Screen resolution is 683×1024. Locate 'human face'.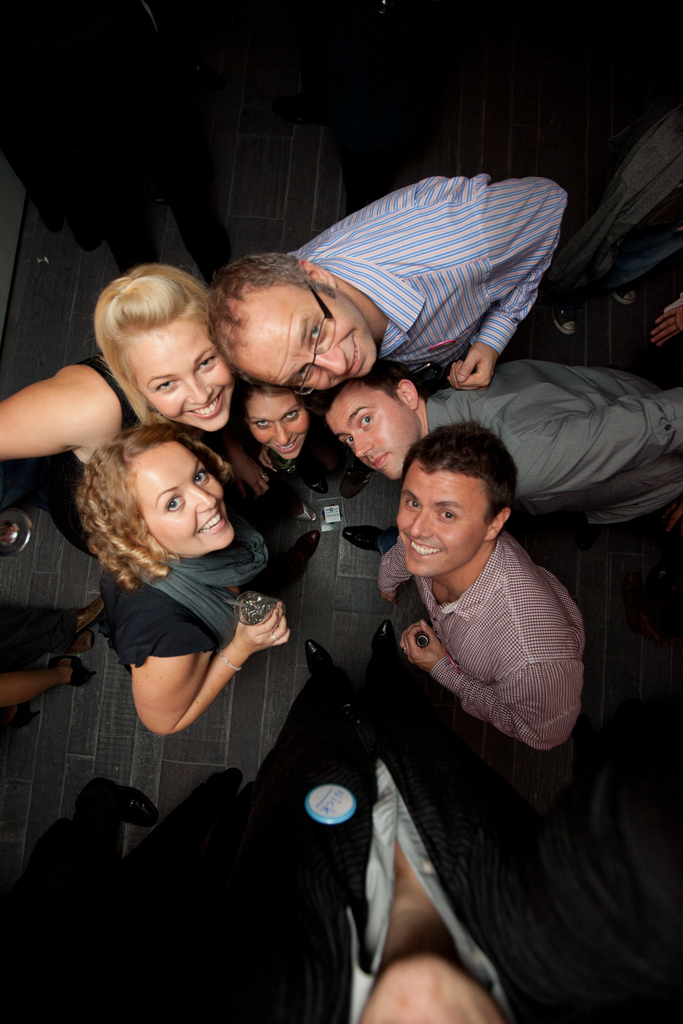
(232,275,383,390).
